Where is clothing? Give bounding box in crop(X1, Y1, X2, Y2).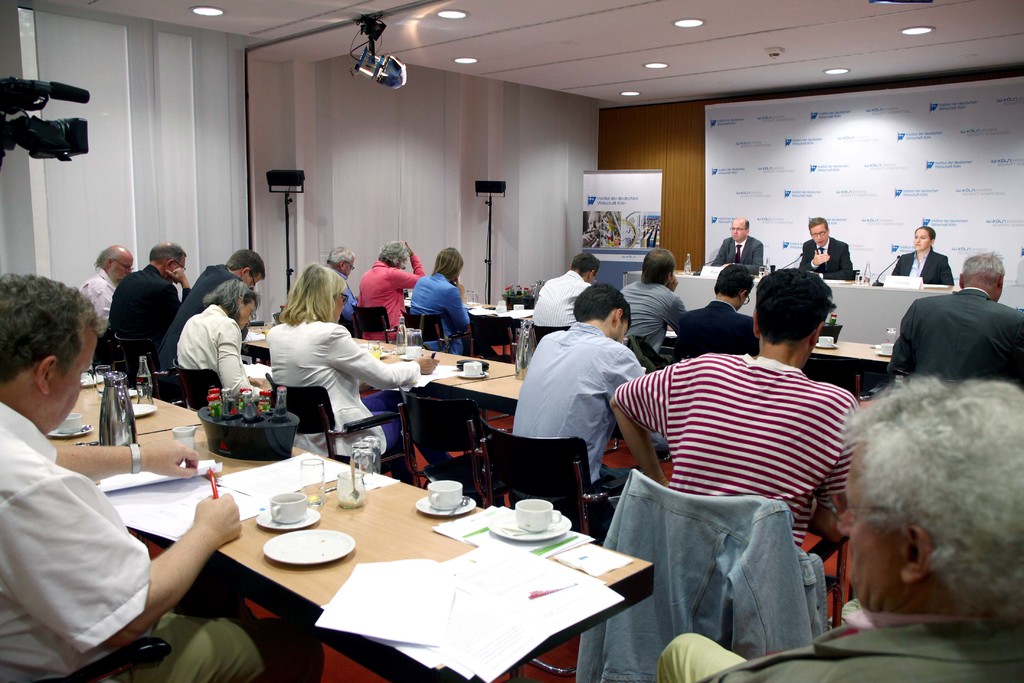
crop(532, 269, 591, 333).
